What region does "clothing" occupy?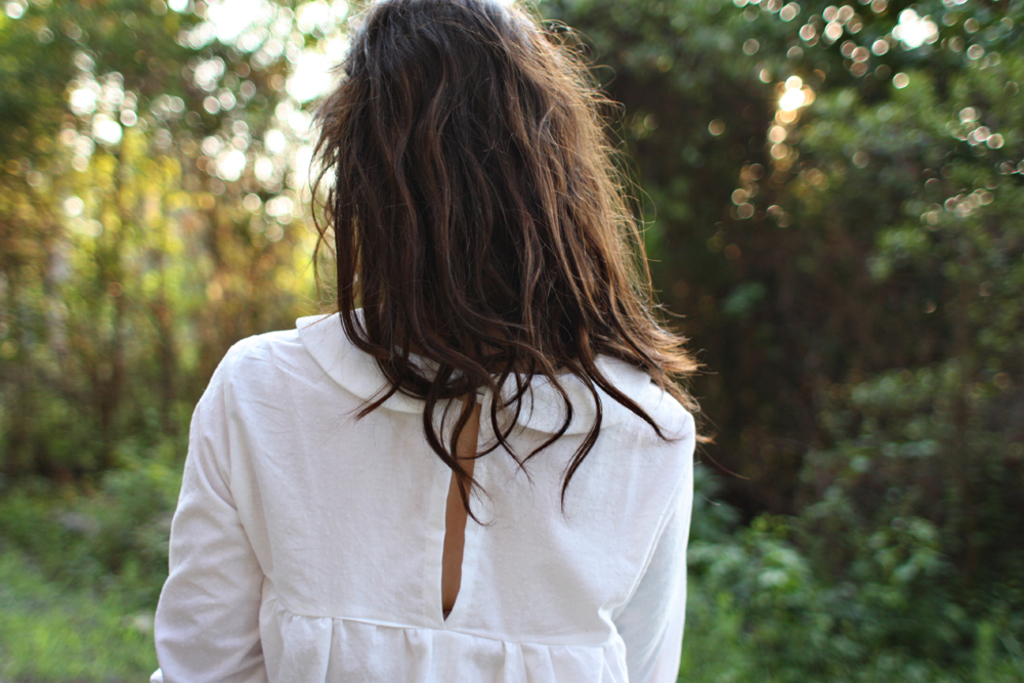
[152, 301, 682, 682].
